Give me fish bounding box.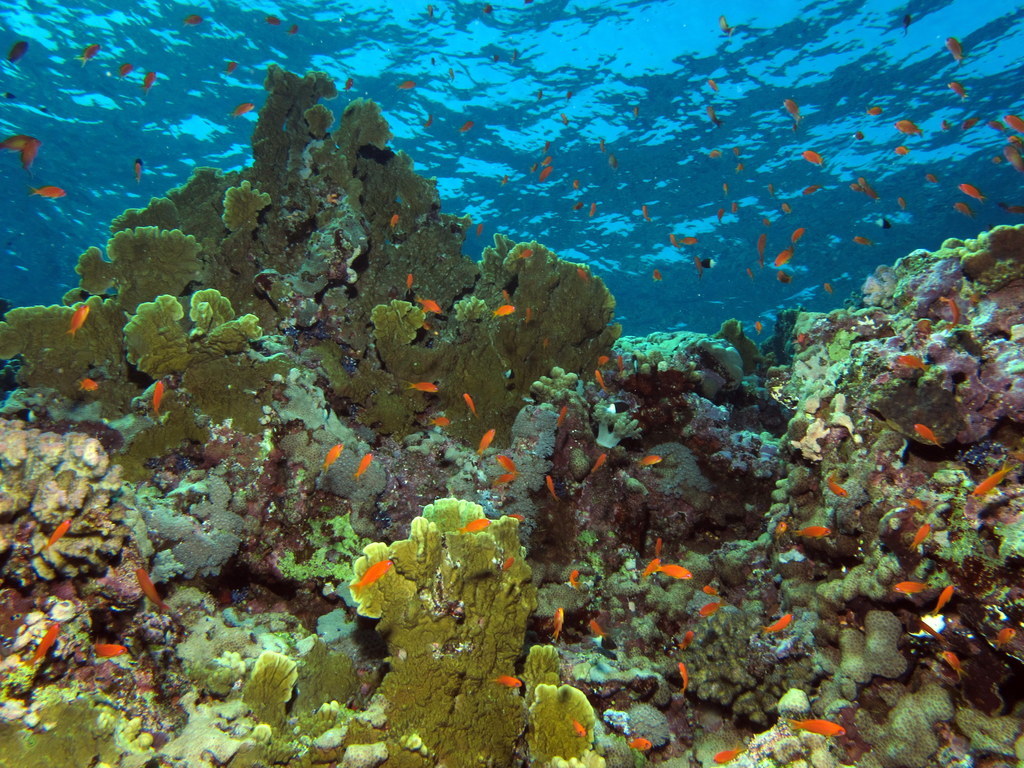
box(709, 152, 719, 160).
